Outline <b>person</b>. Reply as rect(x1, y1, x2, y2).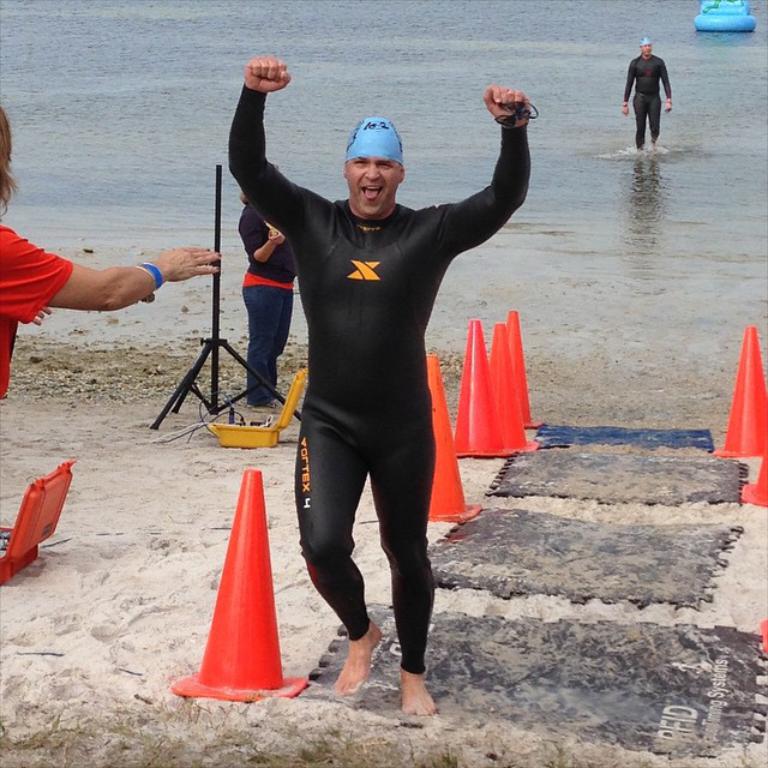
rect(228, 59, 533, 719).
